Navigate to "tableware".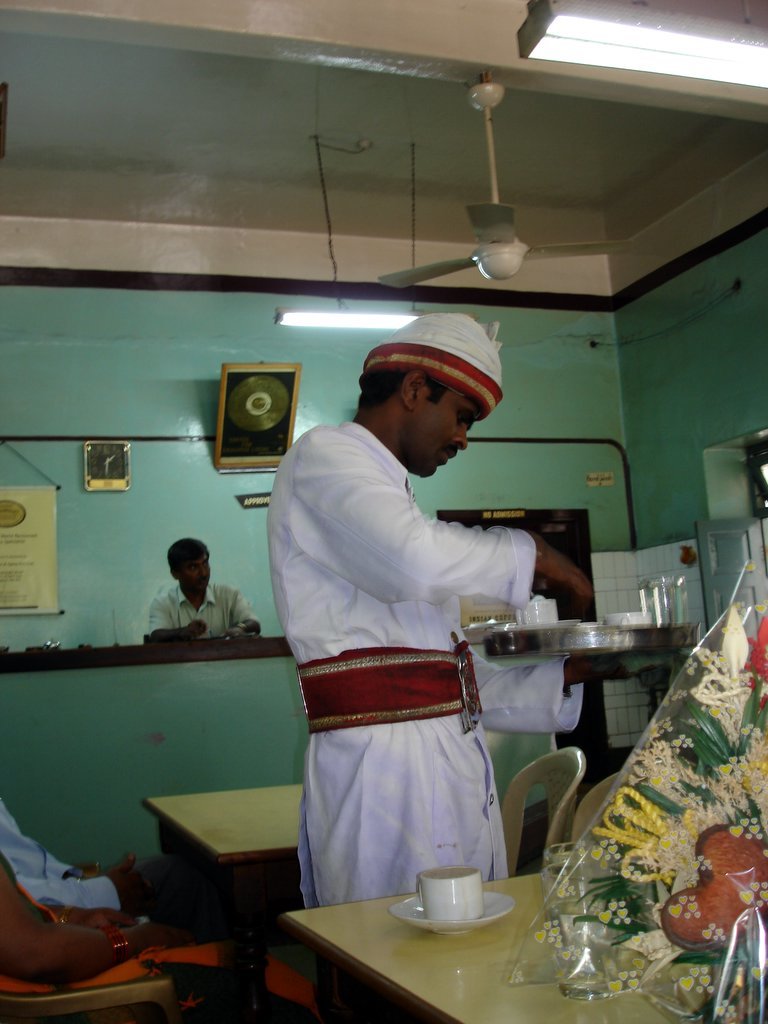
Navigation target: [x1=543, y1=838, x2=589, y2=1003].
